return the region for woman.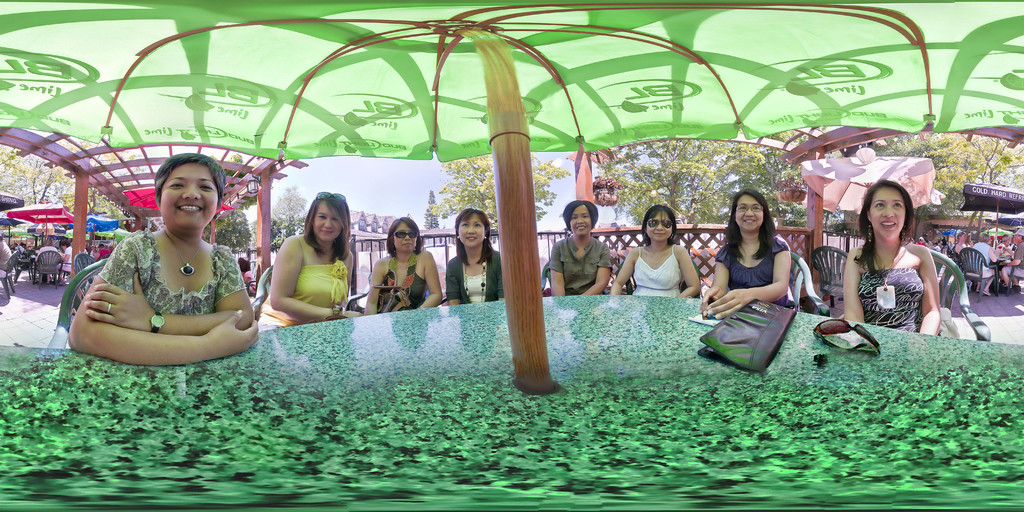
box(614, 204, 703, 296).
